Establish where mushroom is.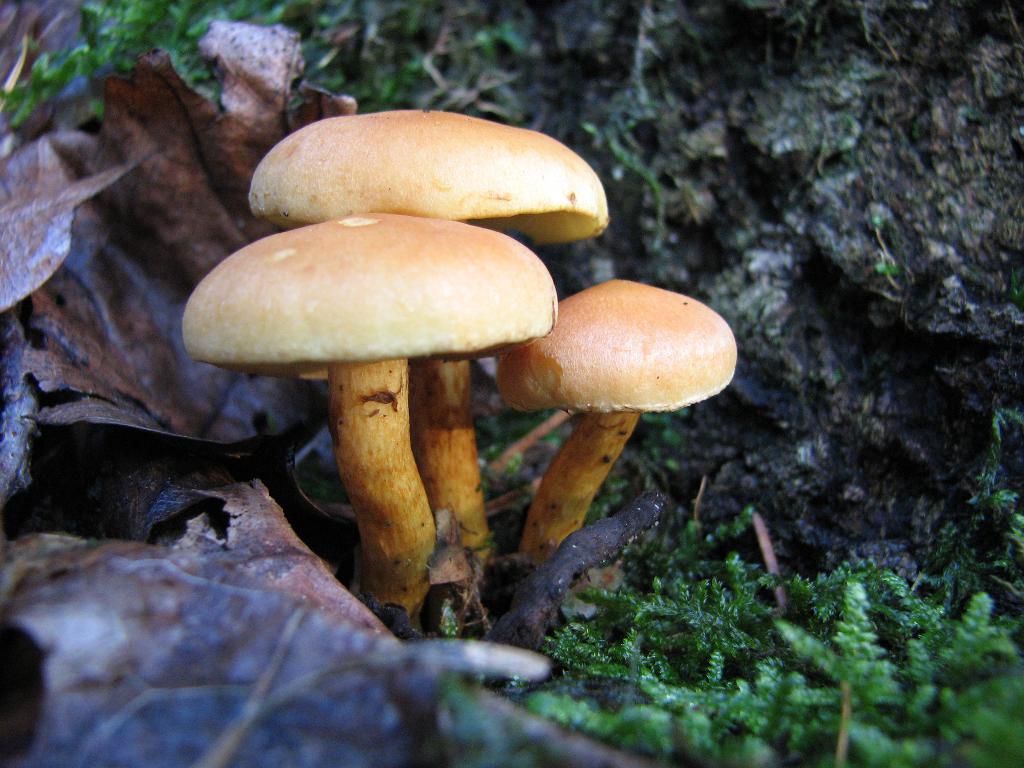
Established at <region>244, 107, 611, 564</region>.
